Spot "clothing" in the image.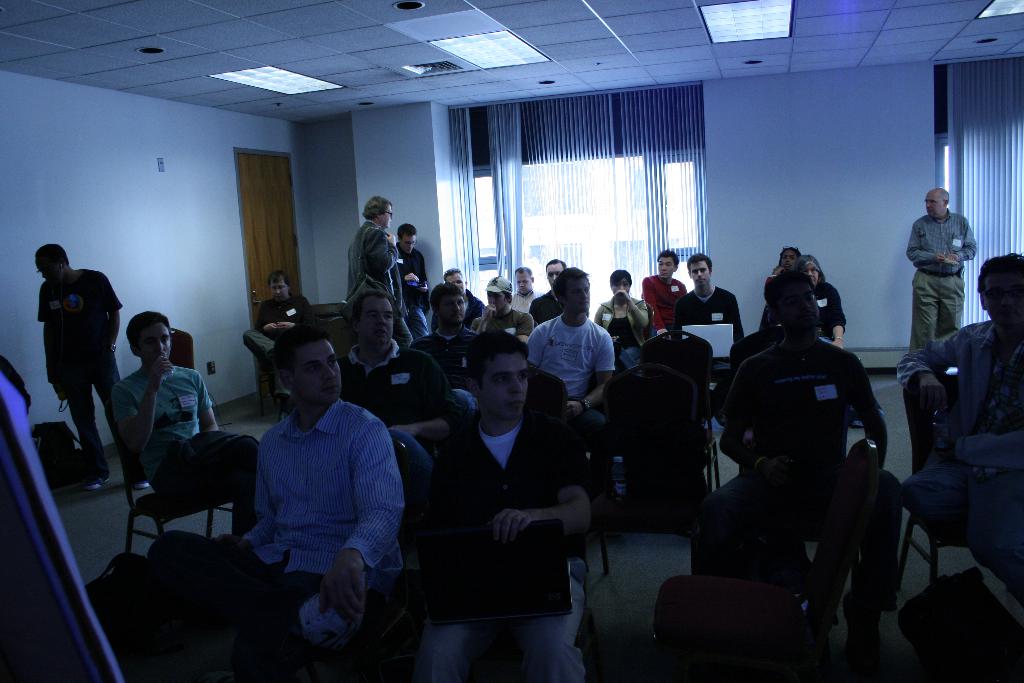
"clothing" found at [left=248, top=290, right=314, bottom=400].
